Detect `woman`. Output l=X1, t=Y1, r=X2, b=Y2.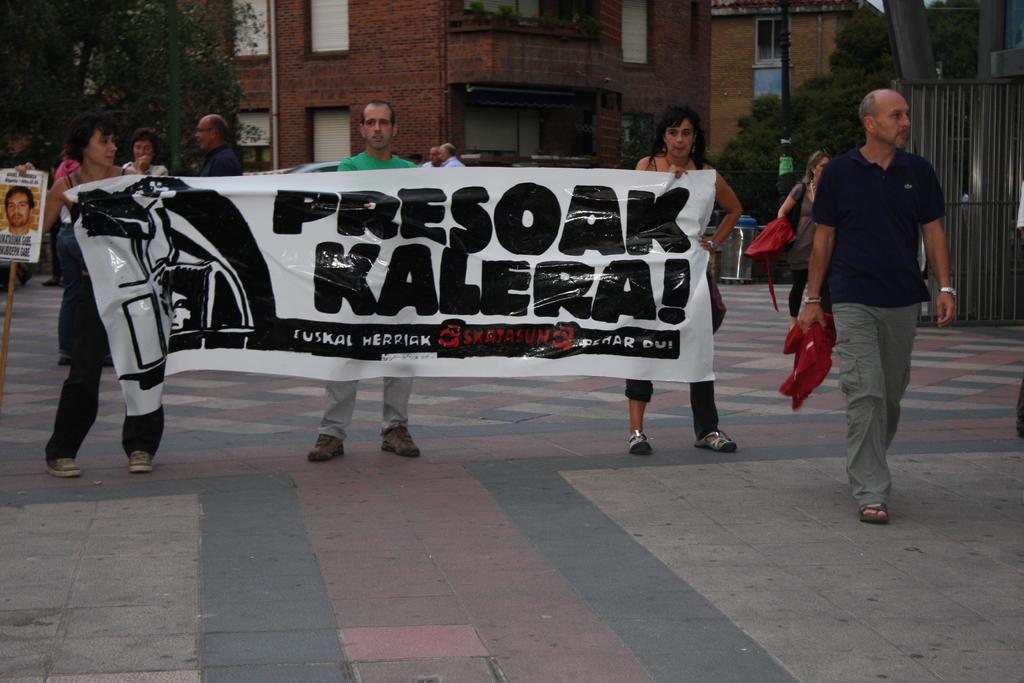
l=124, t=127, r=170, b=178.
